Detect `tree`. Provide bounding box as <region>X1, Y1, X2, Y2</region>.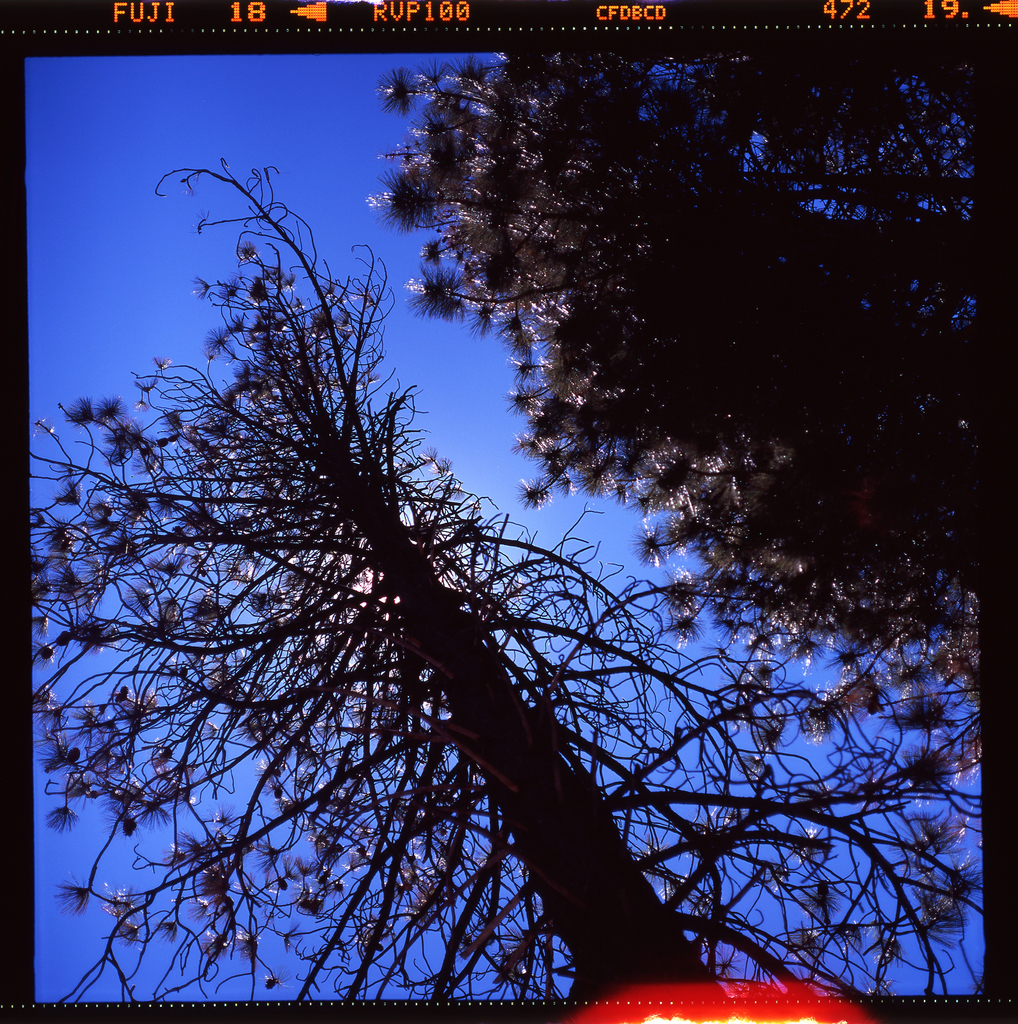
<region>357, 28, 1010, 708</region>.
